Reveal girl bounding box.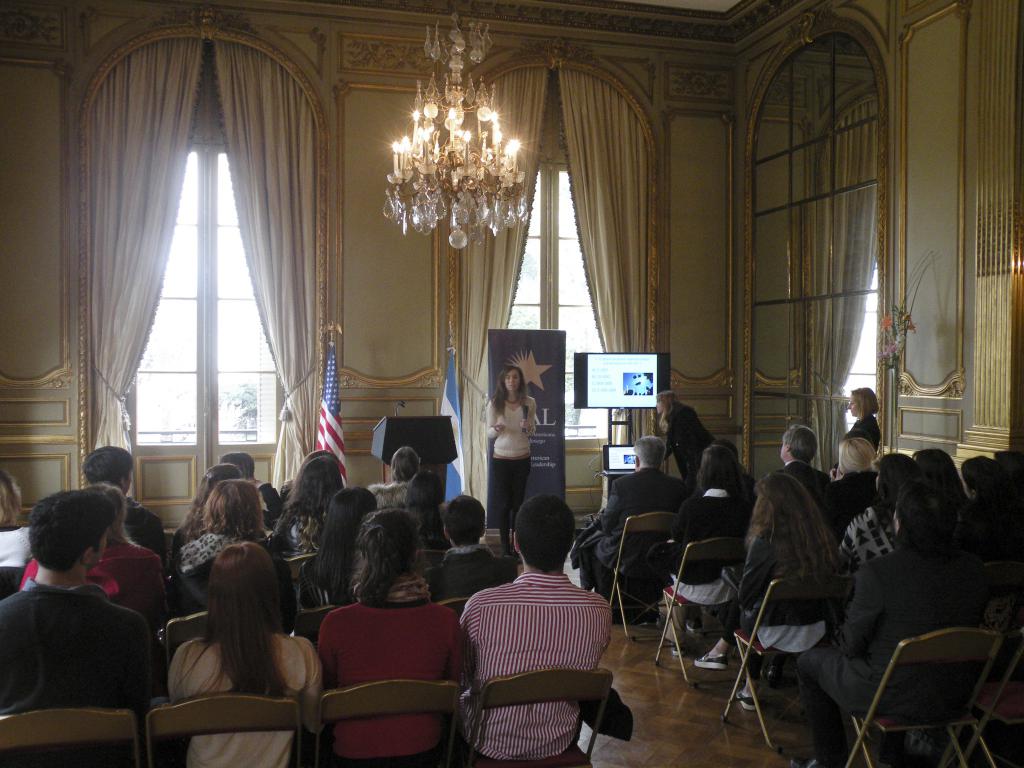
Revealed: select_region(488, 363, 539, 539).
